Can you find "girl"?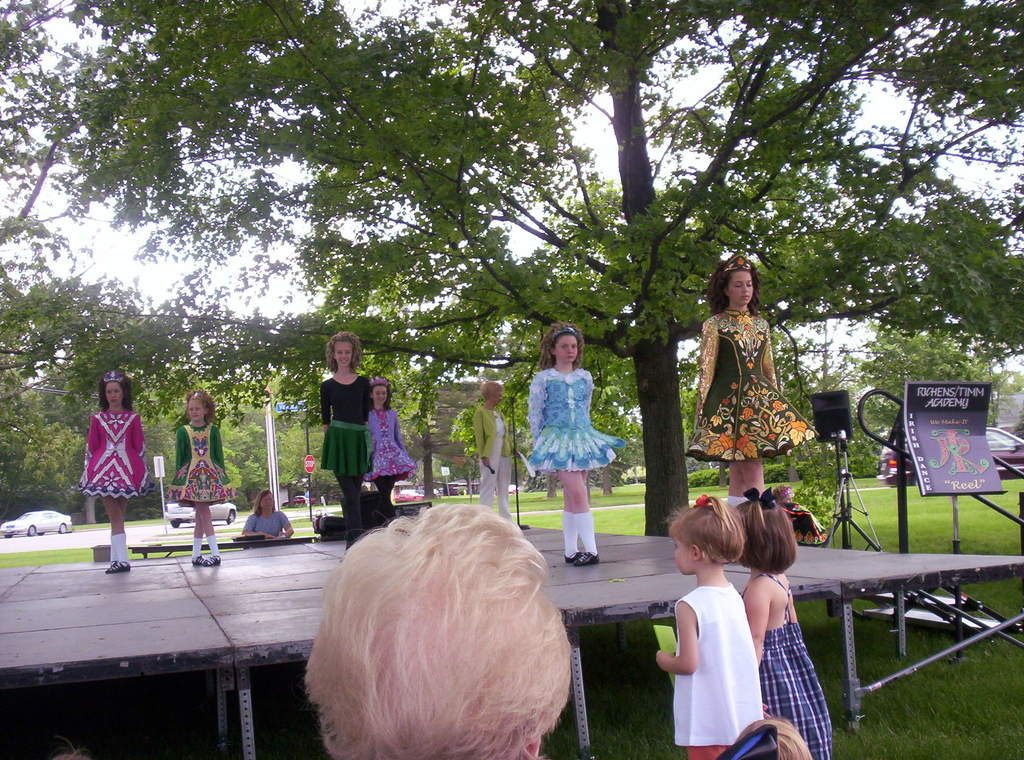
Yes, bounding box: BBox(778, 481, 824, 546).
